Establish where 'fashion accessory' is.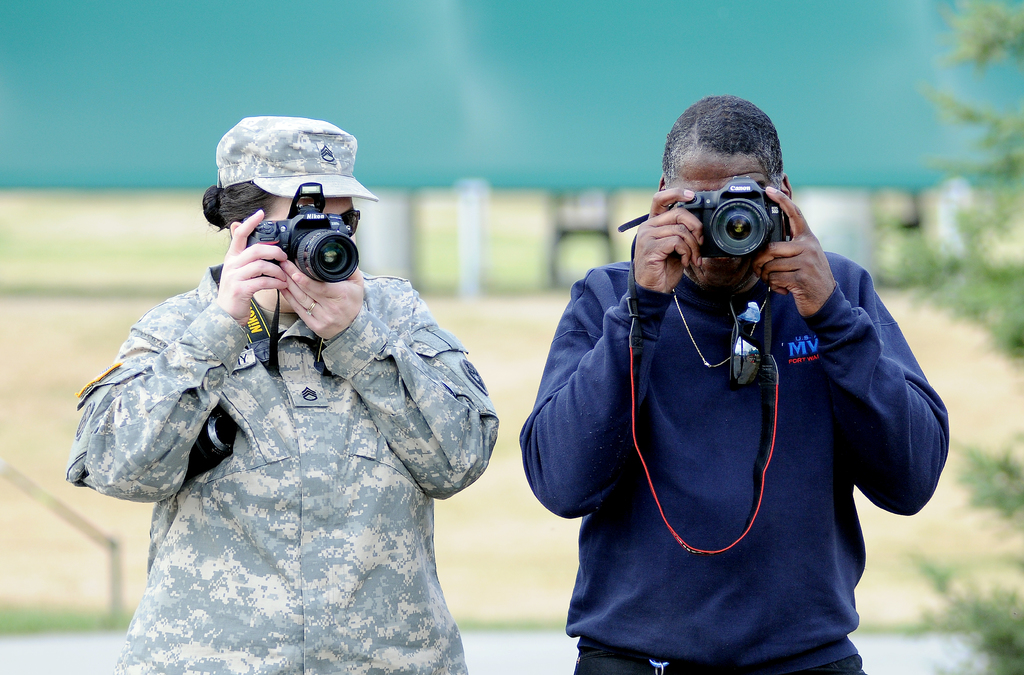
Established at x1=671 y1=283 x2=772 y2=373.
